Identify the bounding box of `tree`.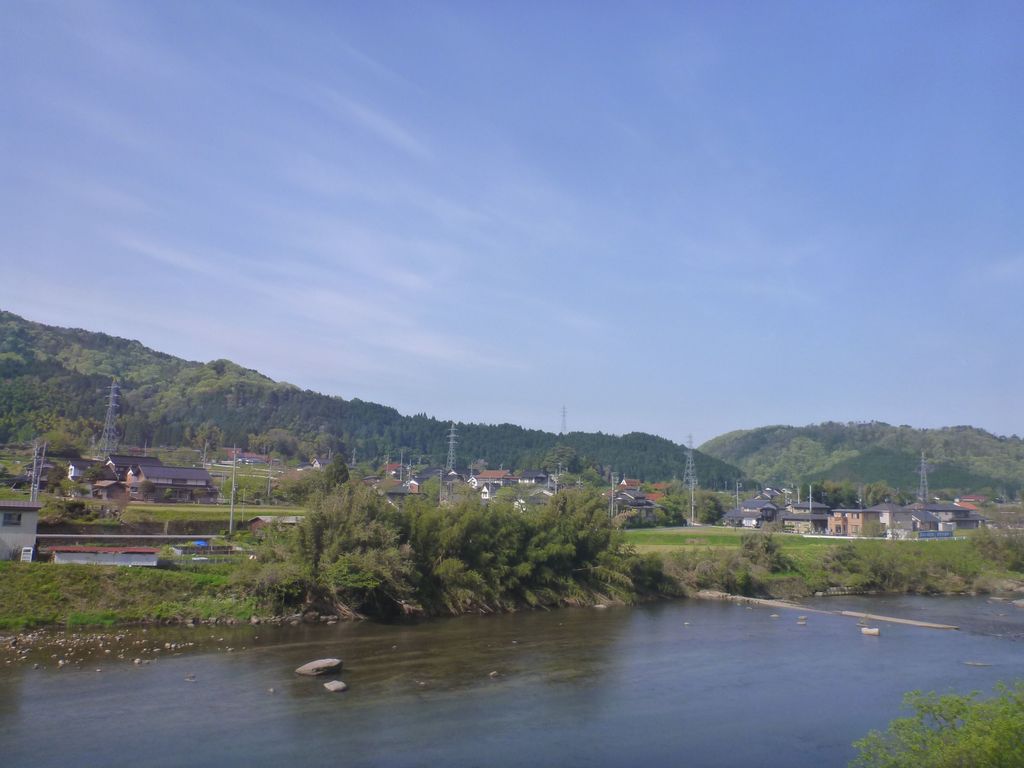
detection(246, 449, 420, 614).
